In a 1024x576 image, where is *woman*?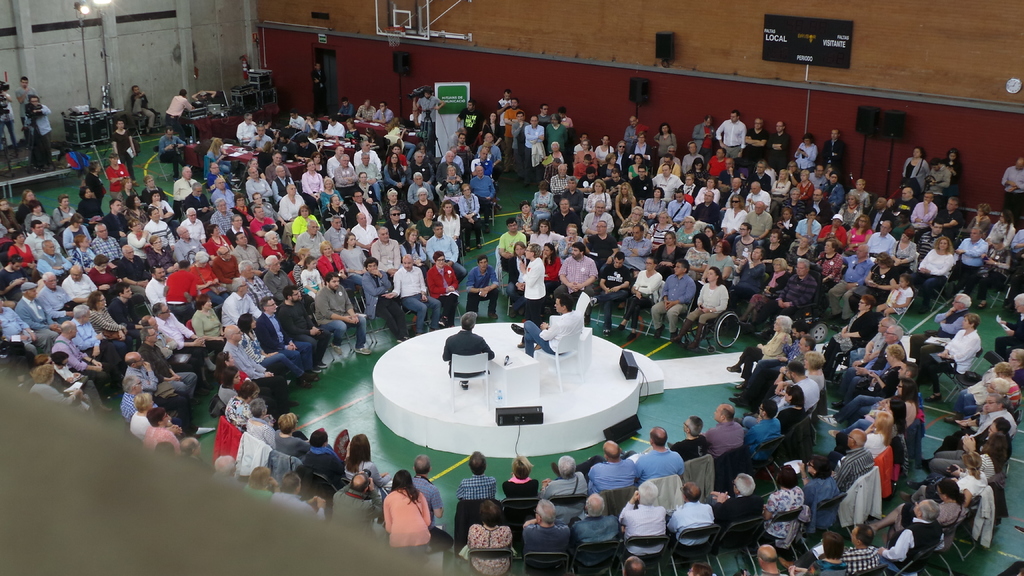
(x1=611, y1=179, x2=635, y2=224).
